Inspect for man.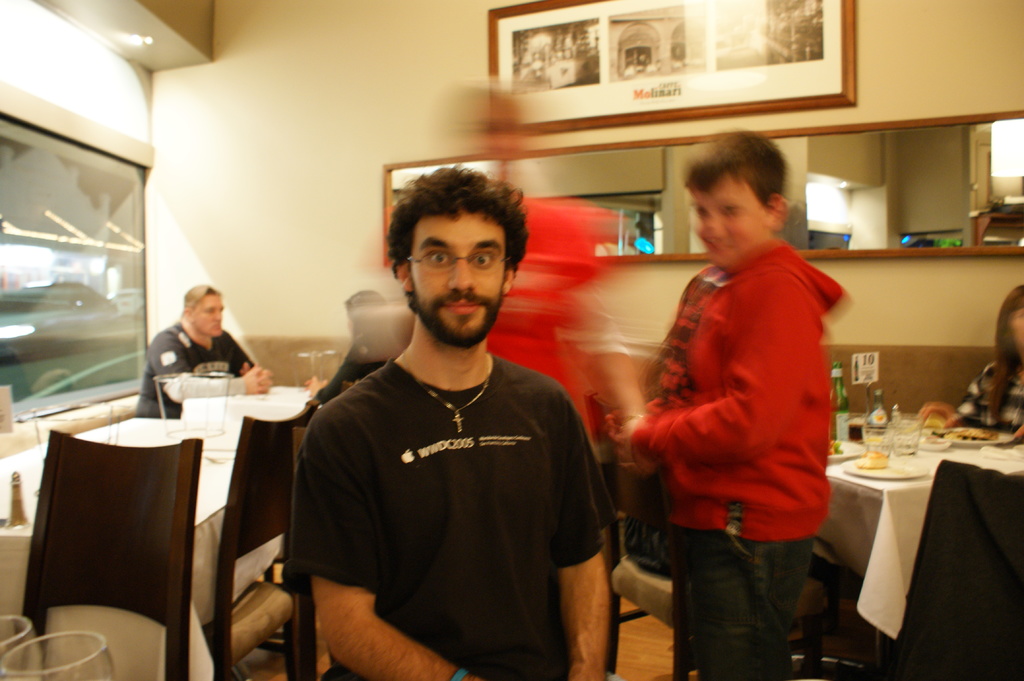
Inspection: left=285, top=161, right=616, bottom=680.
